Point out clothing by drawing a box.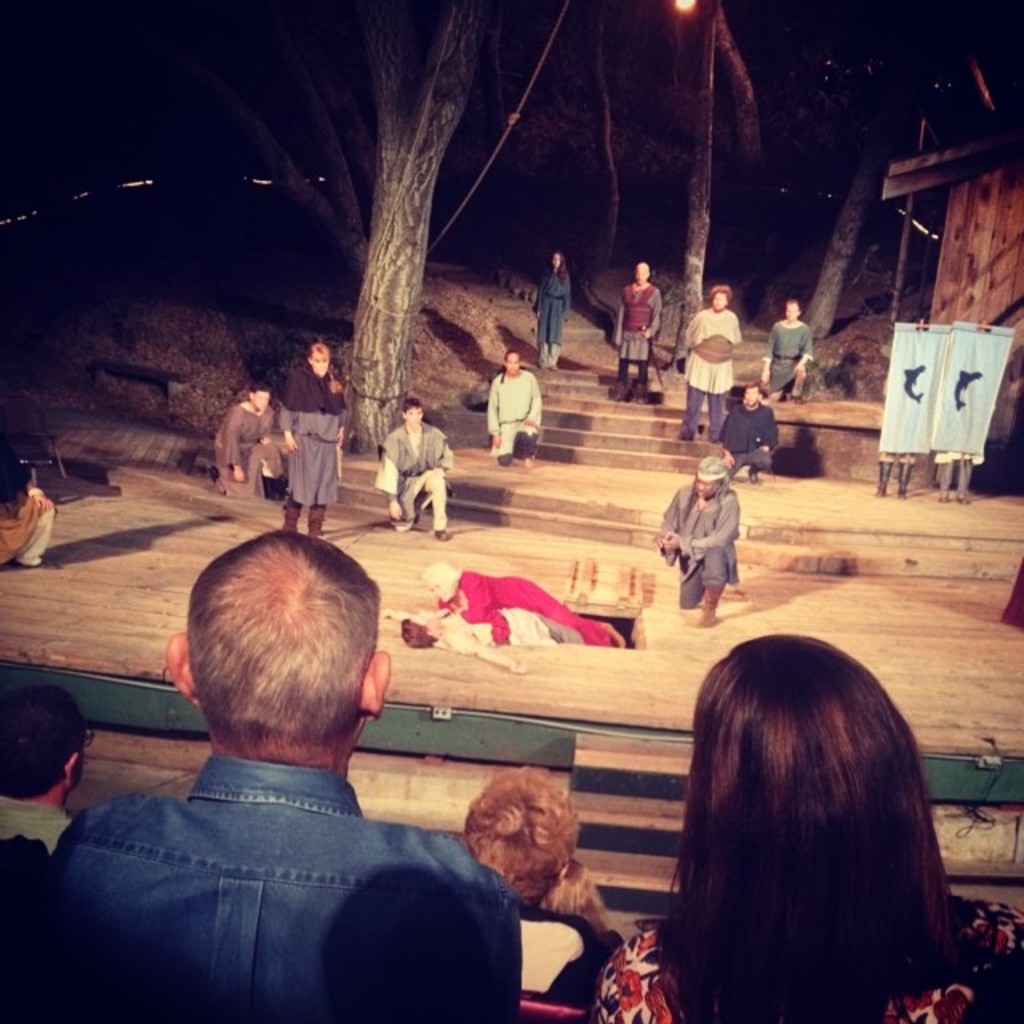
bbox=[434, 608, 584, 654].
